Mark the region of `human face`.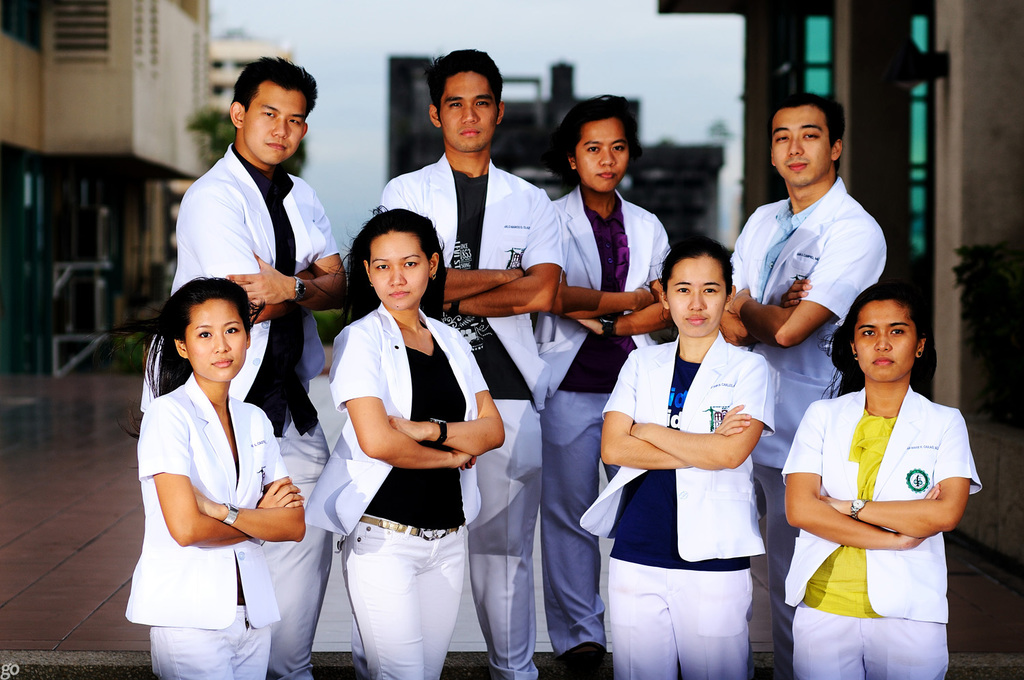
Region: detection(771, 107, 829, 185).
